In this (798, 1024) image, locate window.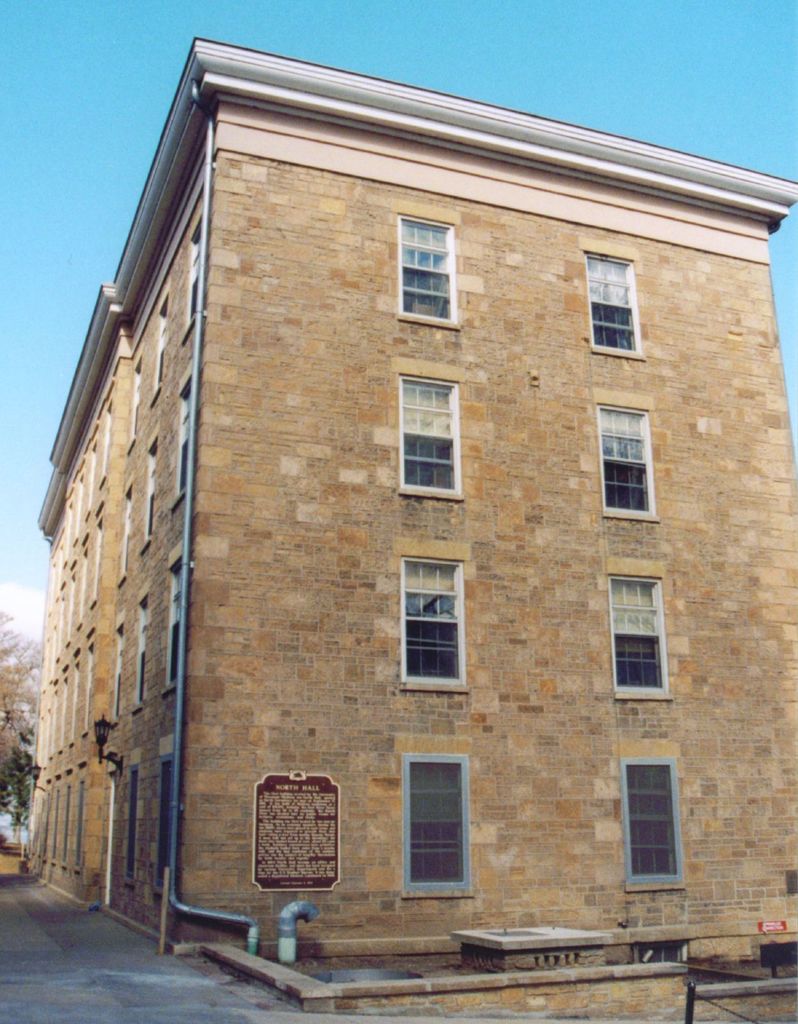
Bounding box: 583/250/646/360.
